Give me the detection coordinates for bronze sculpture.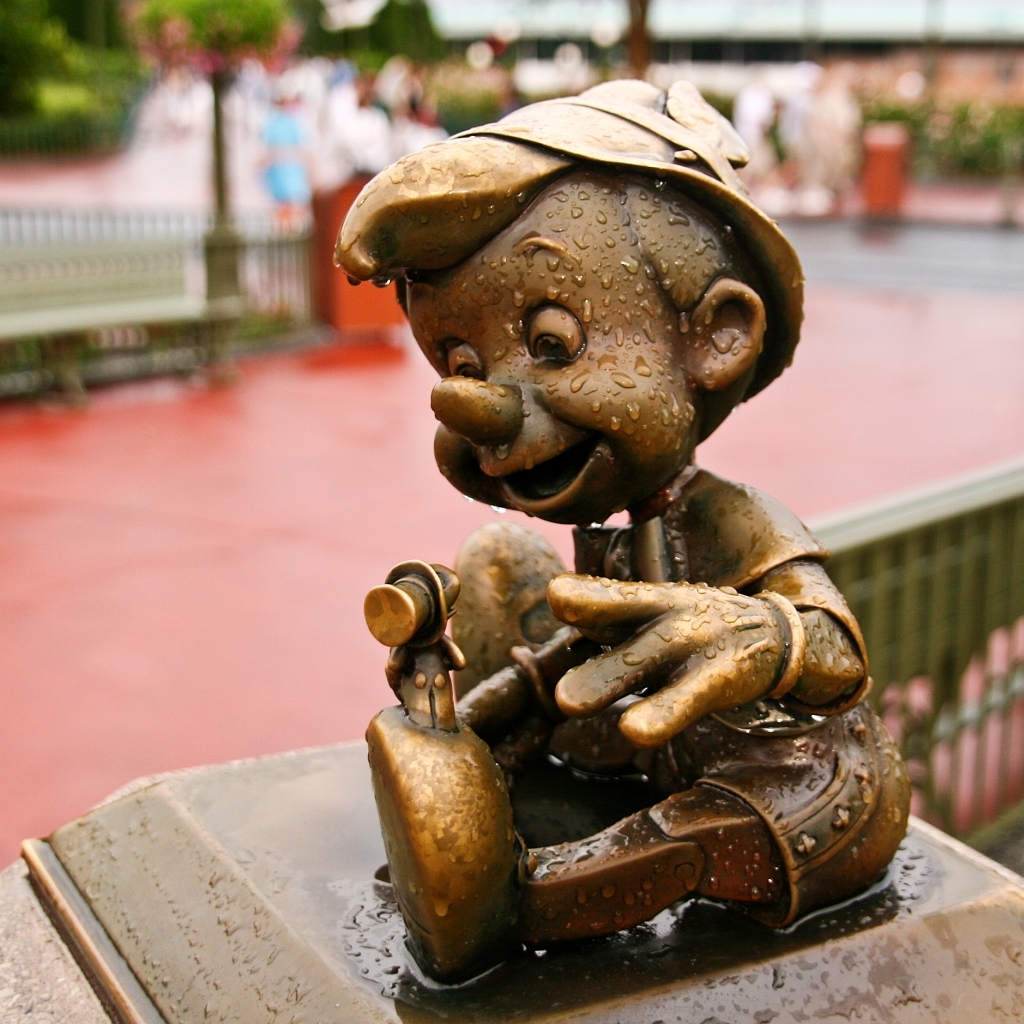
detection(321, 114, 927, 1001).
